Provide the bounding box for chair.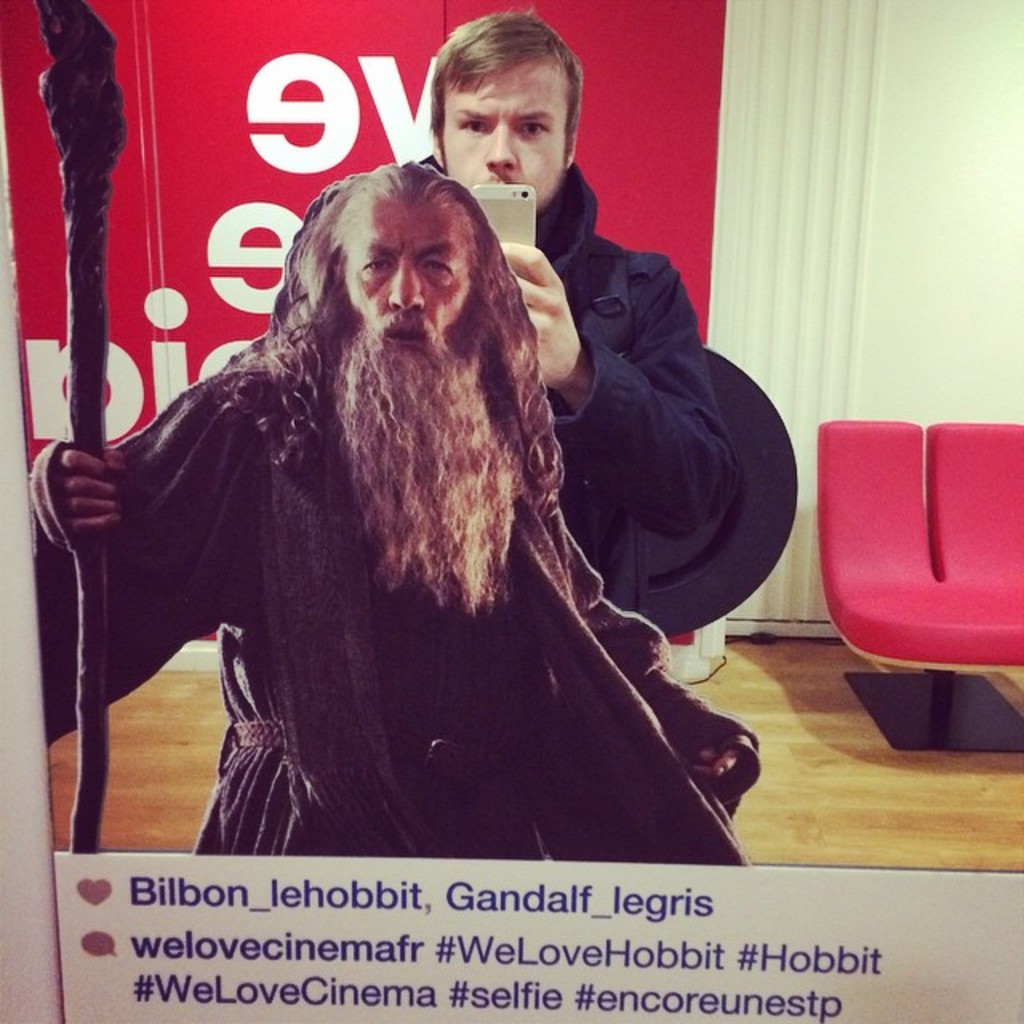
<bbox>827, 408, 1018, 755</bbox>.
